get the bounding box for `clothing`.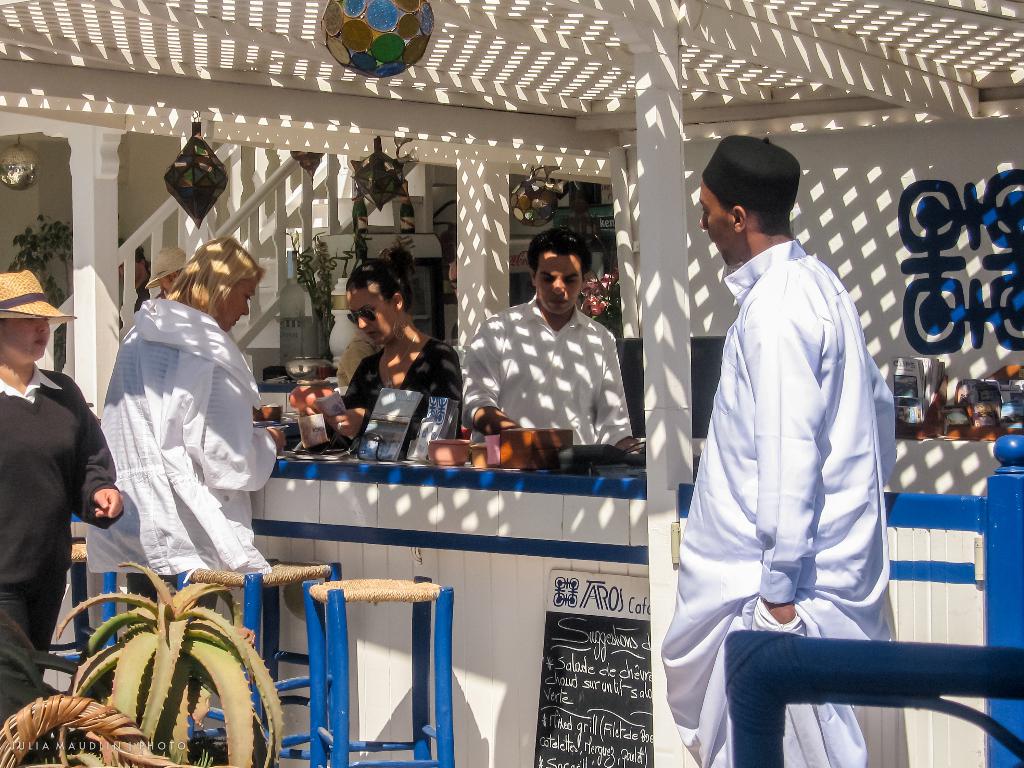
[x1=673, y1=176, x2=900, y2=740].
